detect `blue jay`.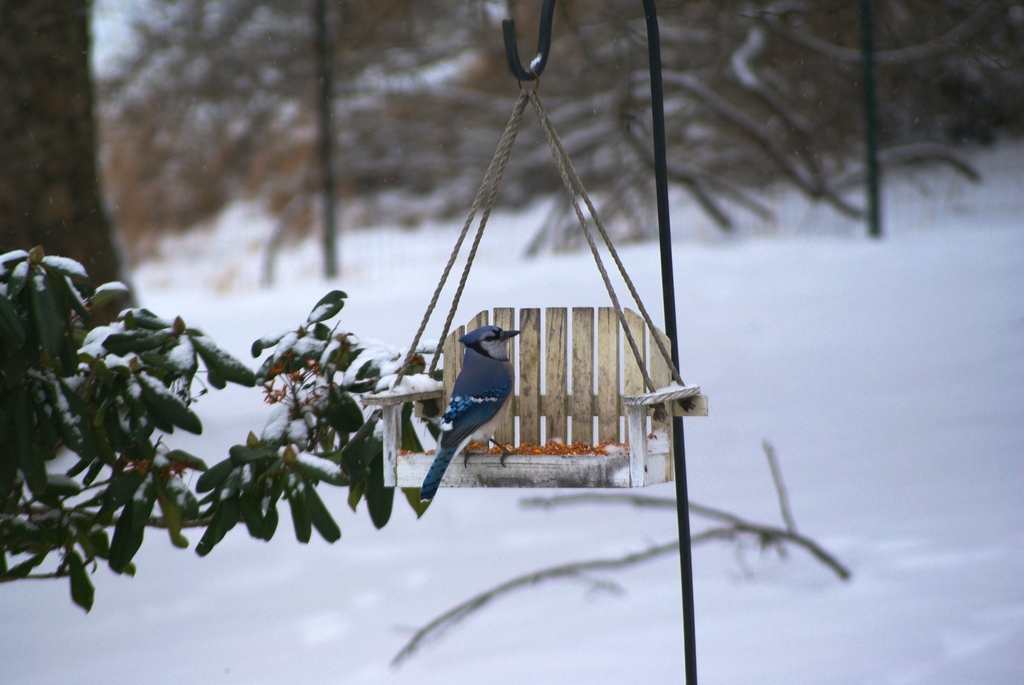
Detected at locate(419, 321, 522, 503).
